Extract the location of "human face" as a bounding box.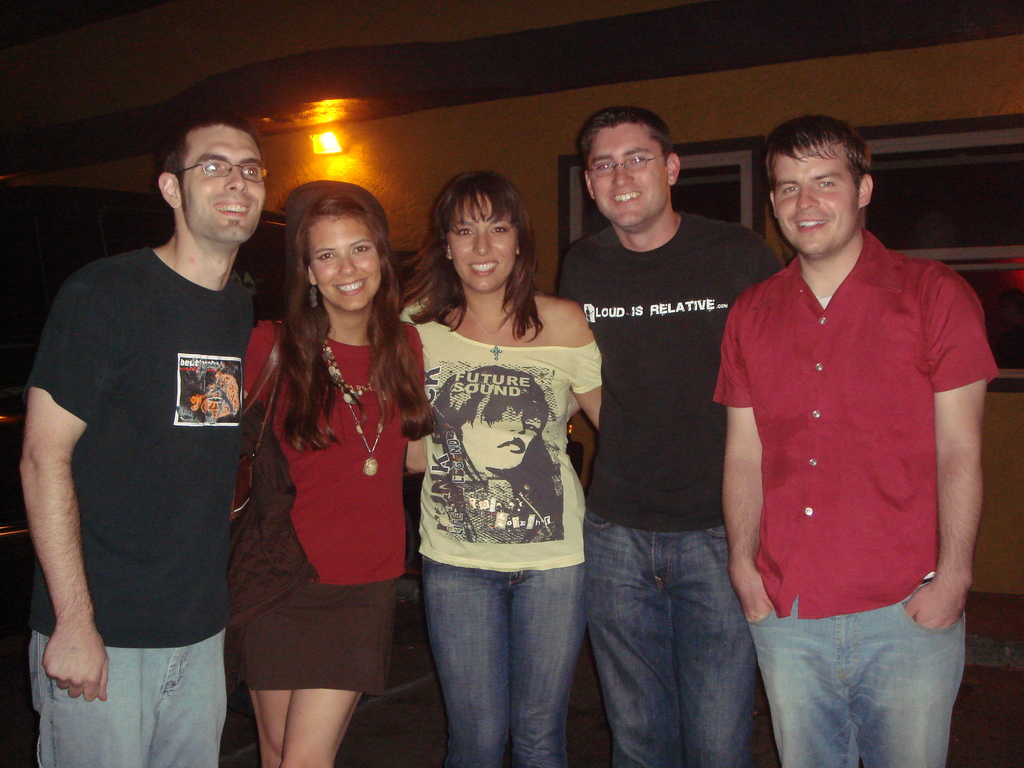
bbox=[453, 196, 522, 291].
